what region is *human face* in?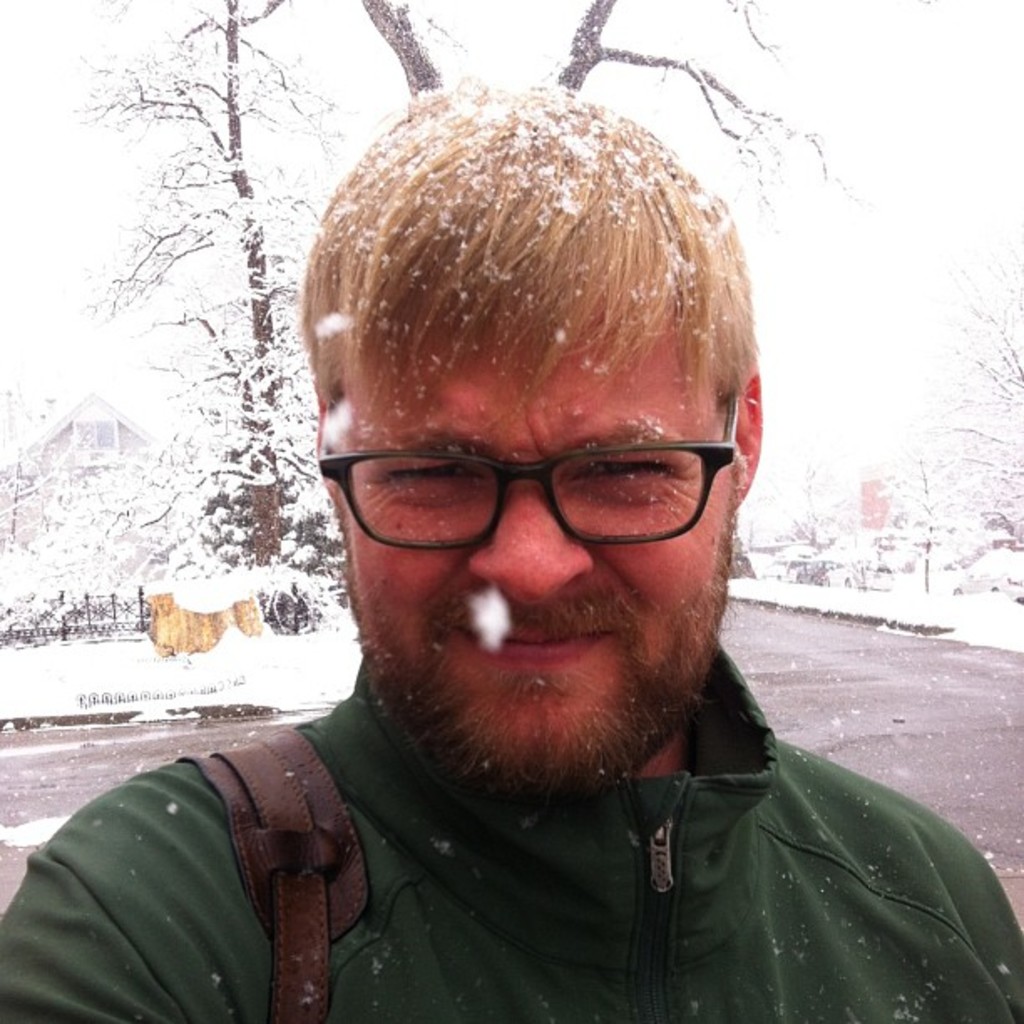
l=353, t=321, r=728, b=761.
